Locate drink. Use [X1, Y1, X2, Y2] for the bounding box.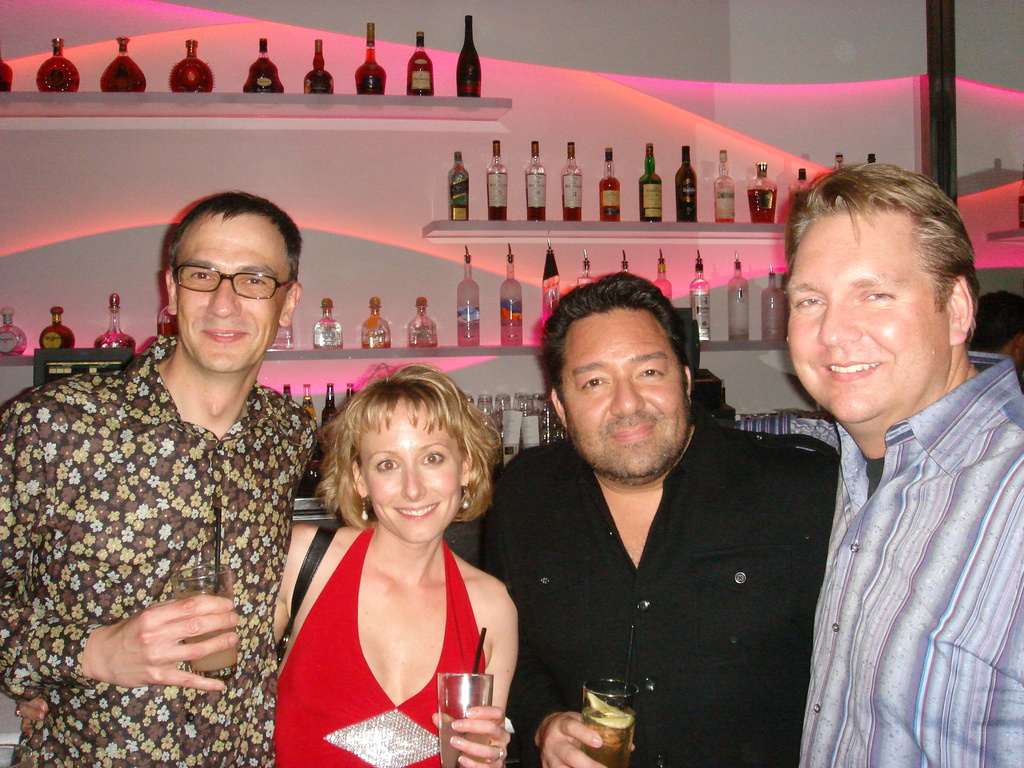
[728, 253, 748, 343].
